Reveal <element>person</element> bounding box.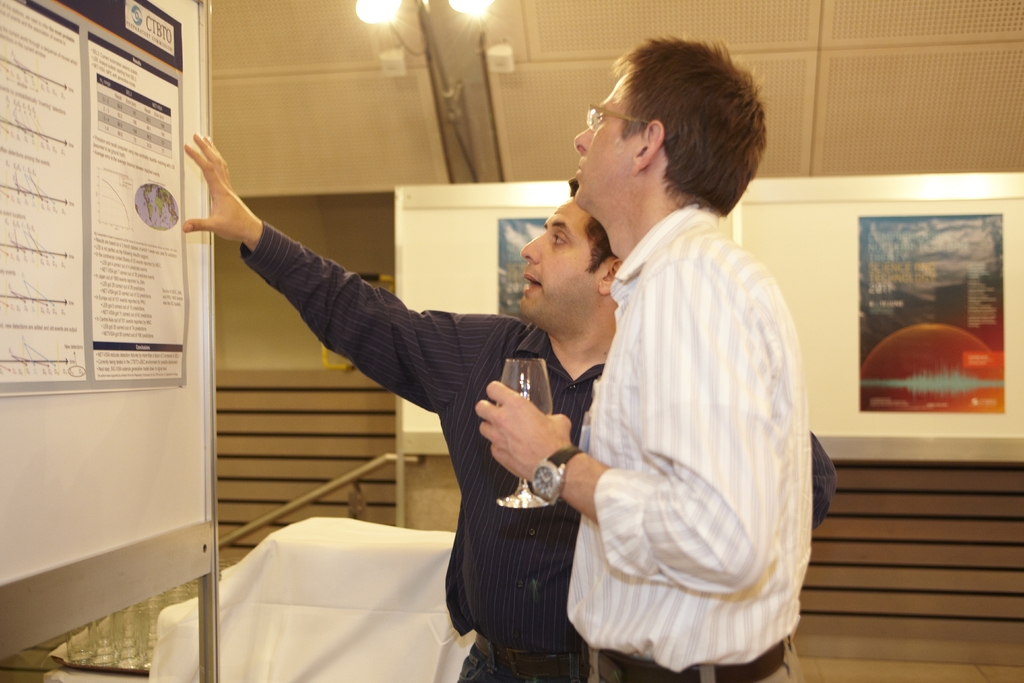
Revealed: {"x1": 174, "y1": 126, "x2": 843, "y2": 682}.
